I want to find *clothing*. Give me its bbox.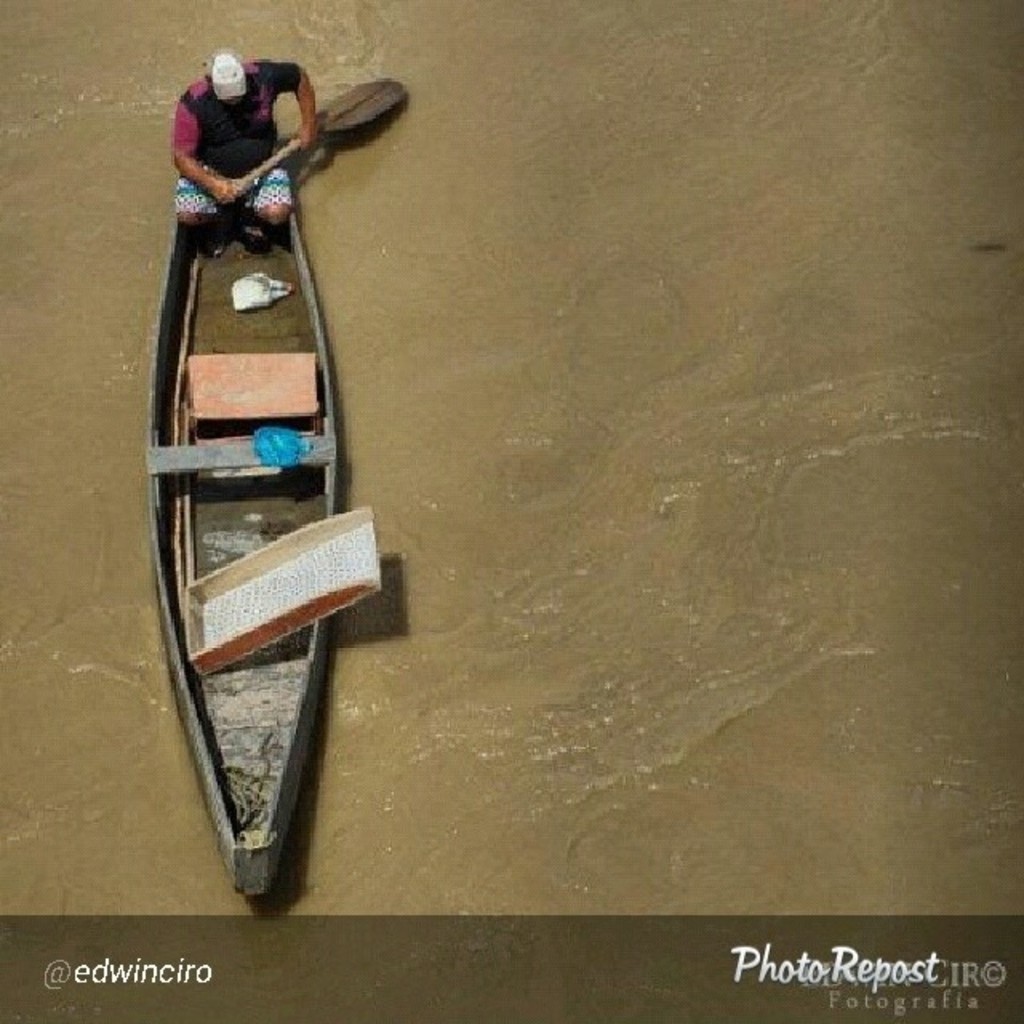
{"left": 170, "top": 53, "right": 302, "bottom": 214}.
